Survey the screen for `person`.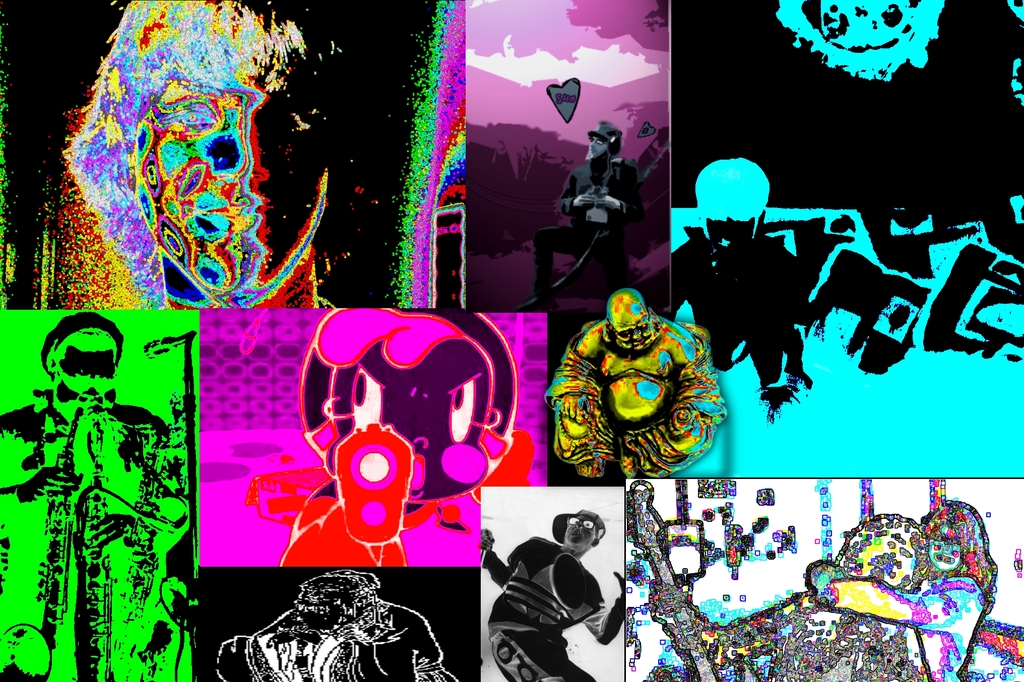
Survey found: [514, 122, 644, 312].
